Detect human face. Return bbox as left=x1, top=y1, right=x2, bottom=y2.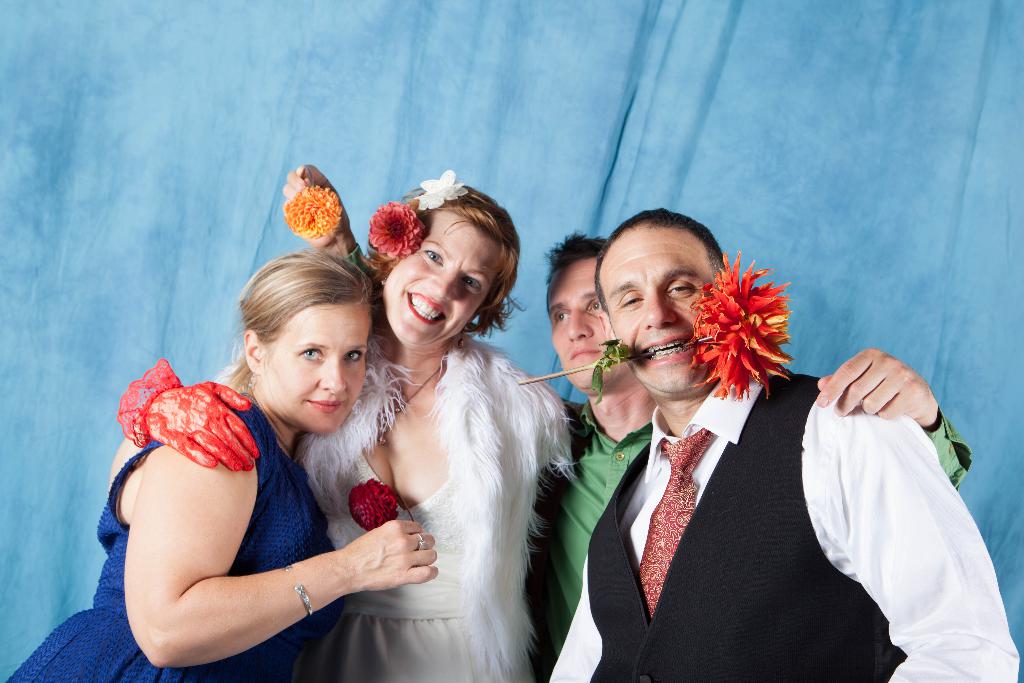
left=605, top=224, right=714, bottom=393.
